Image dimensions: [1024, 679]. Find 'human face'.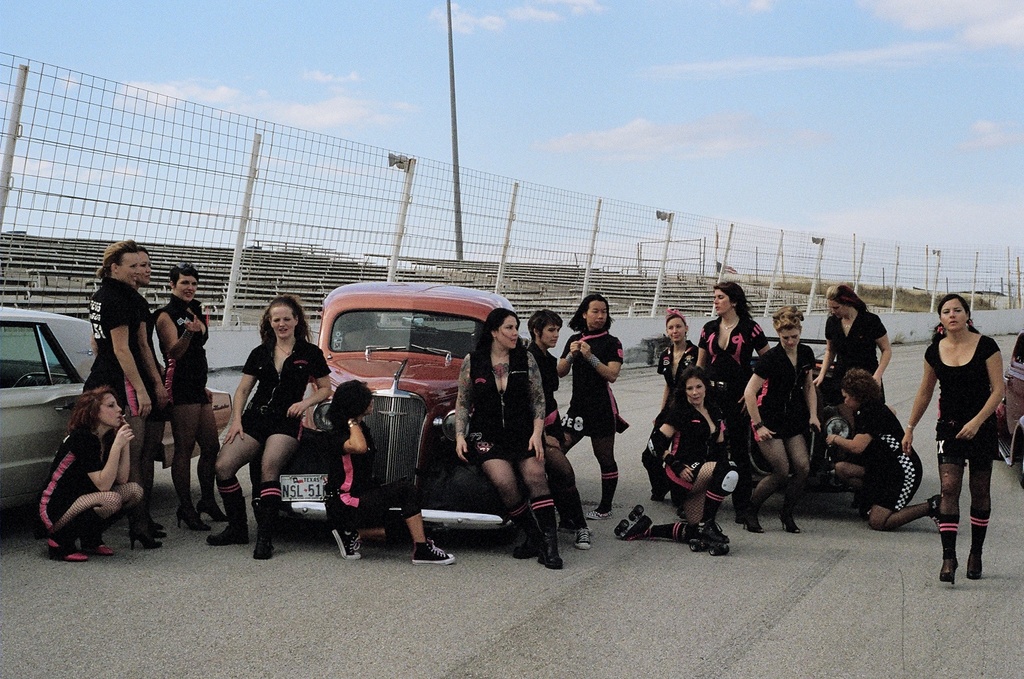
<bbox>116, 253, 137, 283</bbox>.
